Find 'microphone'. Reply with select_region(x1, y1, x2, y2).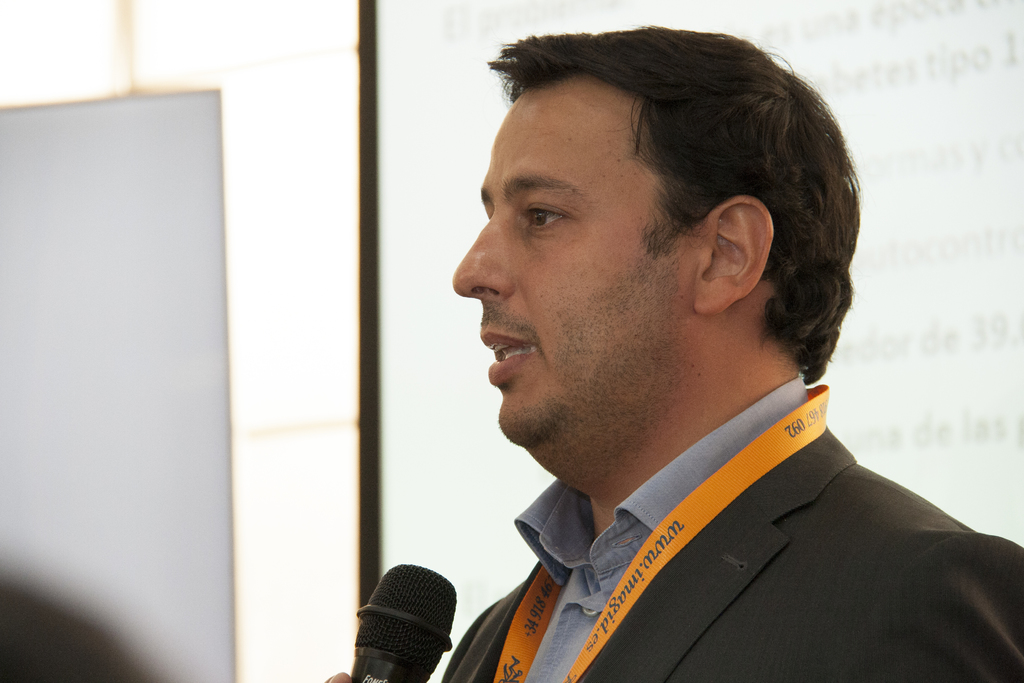
select_region(354, 564, 470, 682).
